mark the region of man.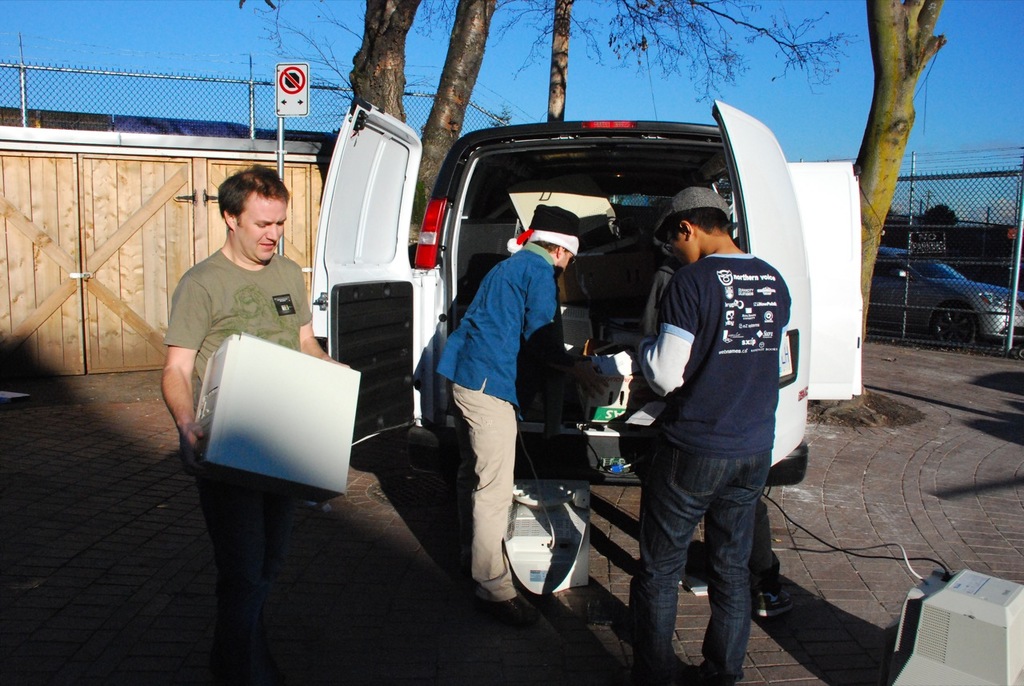
Region: crop(437, 191, 632, 627).
